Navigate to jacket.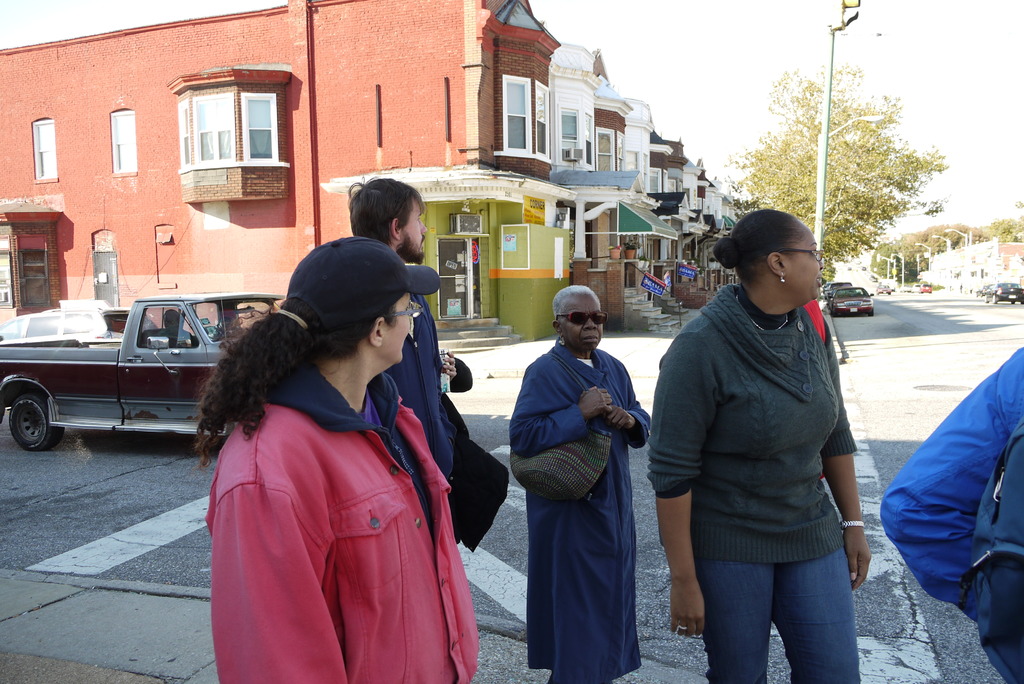
Navigation target: 197,389,480,683.
